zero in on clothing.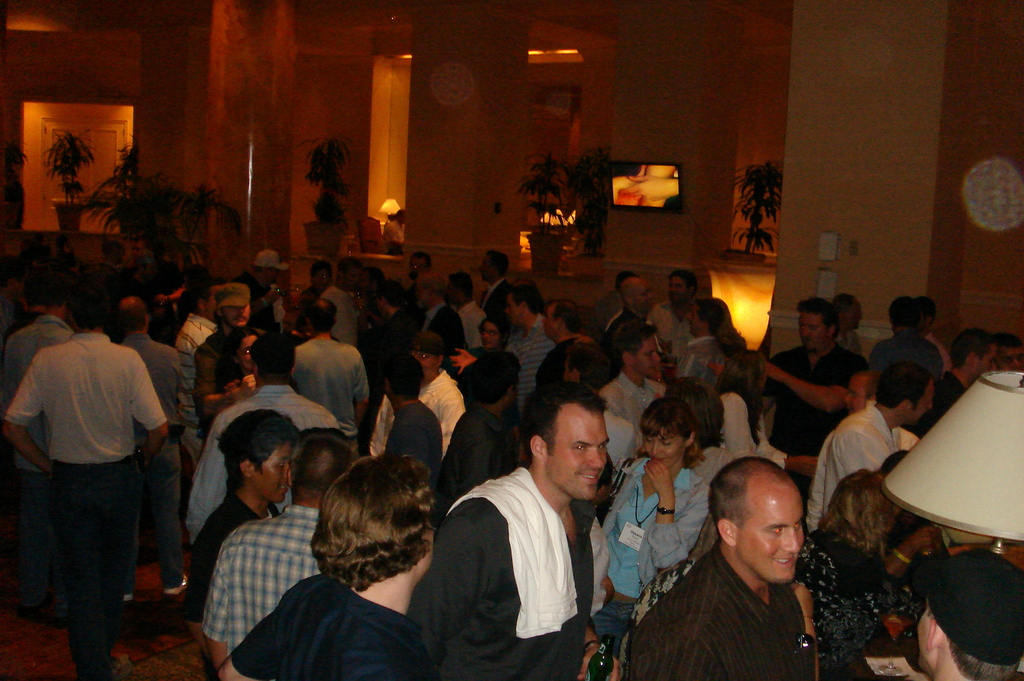
Zeroed in: locate(861, 329, 944, 398).
